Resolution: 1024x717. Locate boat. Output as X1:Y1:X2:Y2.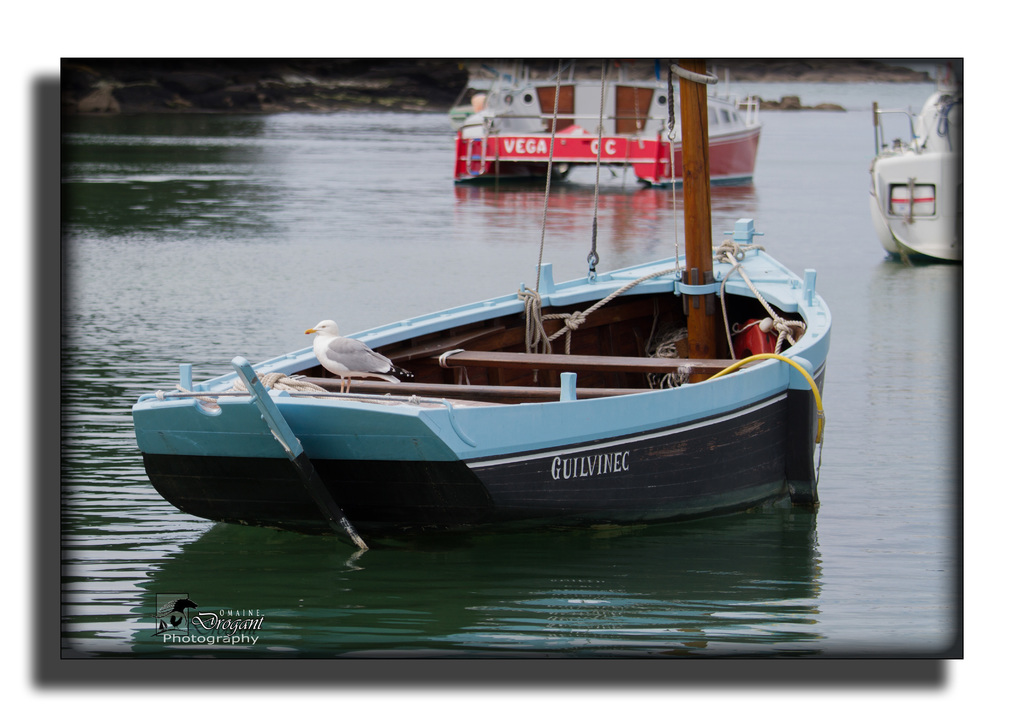
436:43:766:188.
